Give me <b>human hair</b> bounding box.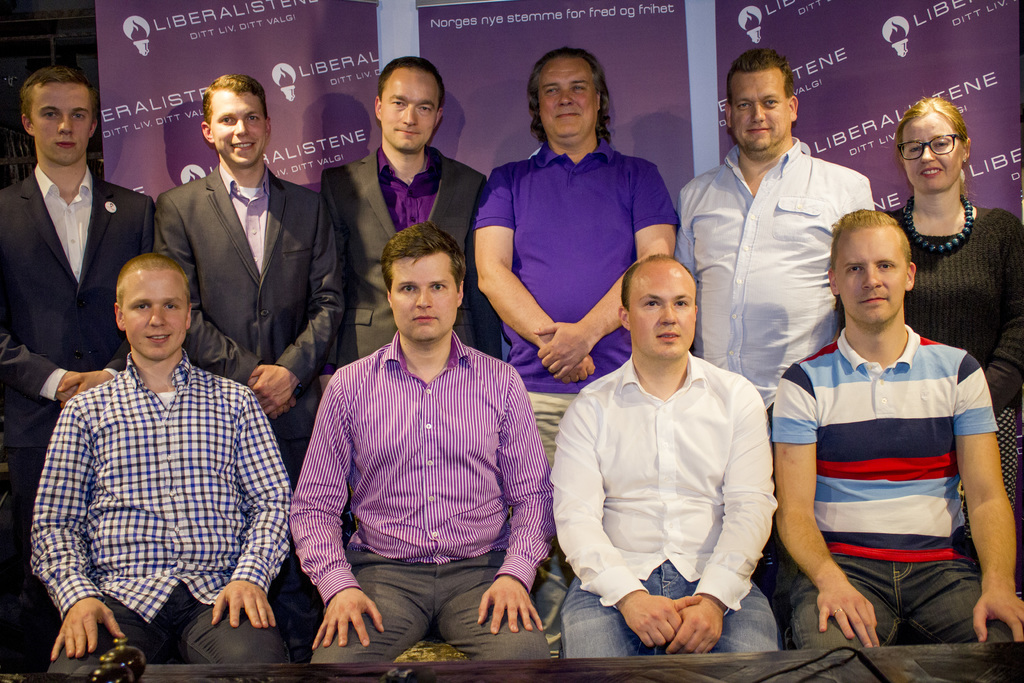
locate(20, 65, 99, 119).
